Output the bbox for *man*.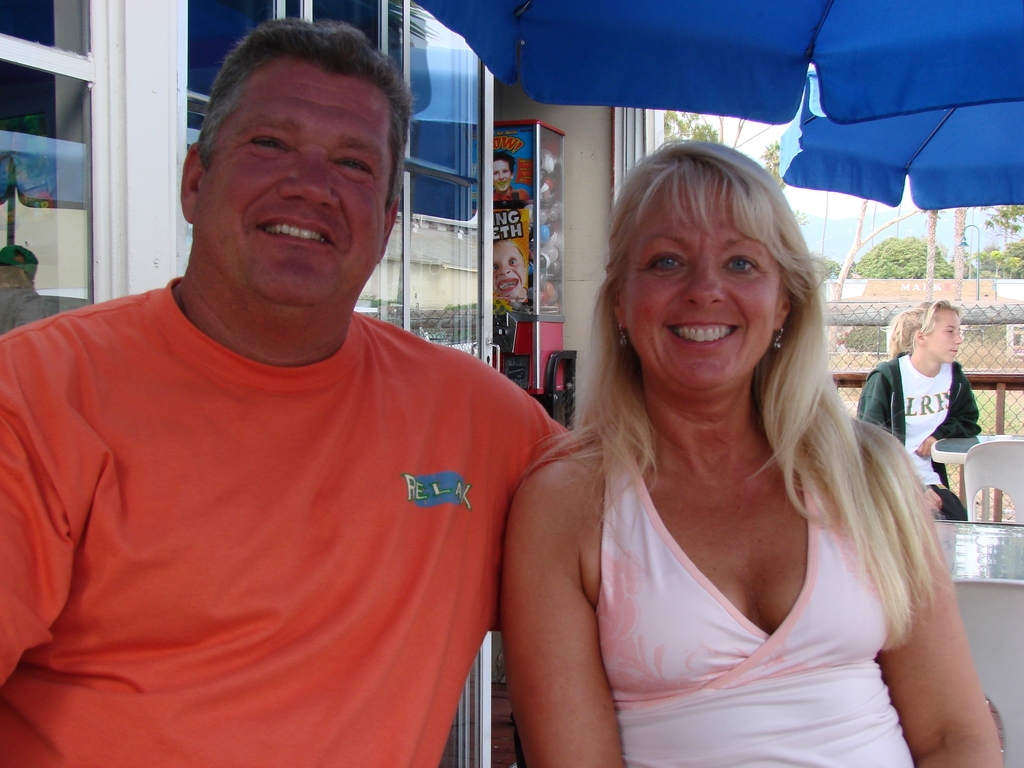
locate(31, 22, 620, 750).
